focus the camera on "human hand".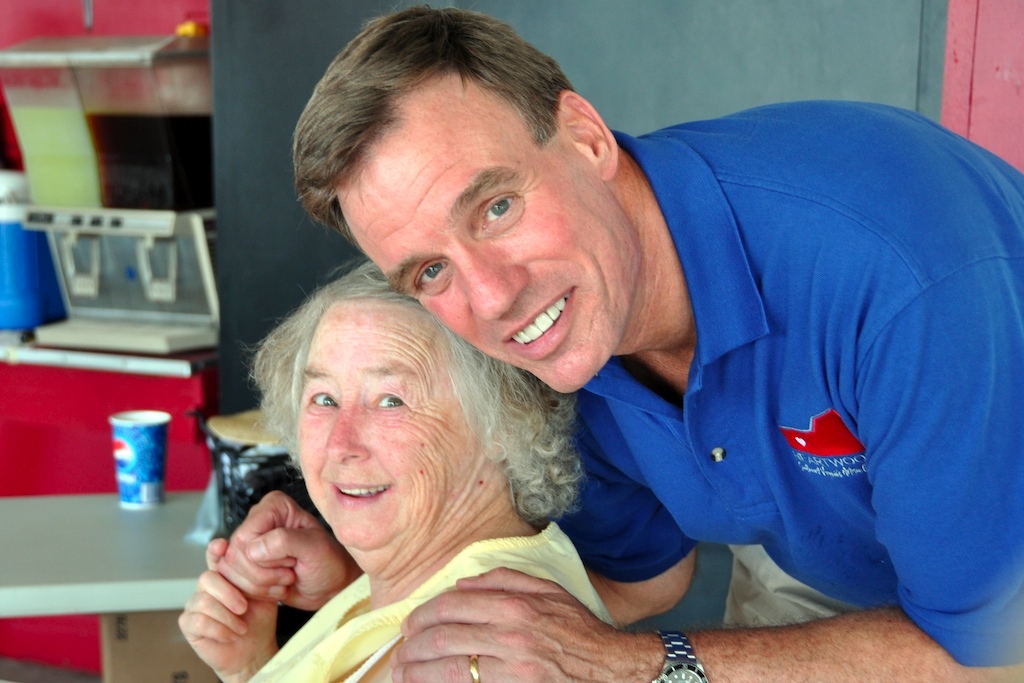
Focus region: x1=218, y1=488, x2=360, y2=615.
